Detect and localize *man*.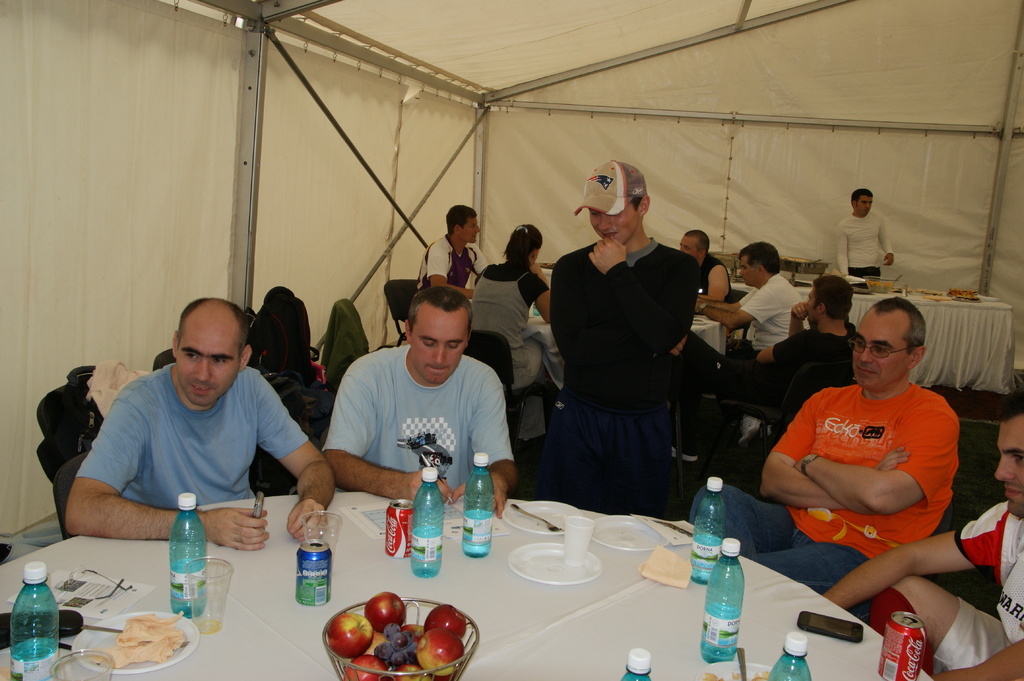
Localized at 66, 294, 331, 546.
